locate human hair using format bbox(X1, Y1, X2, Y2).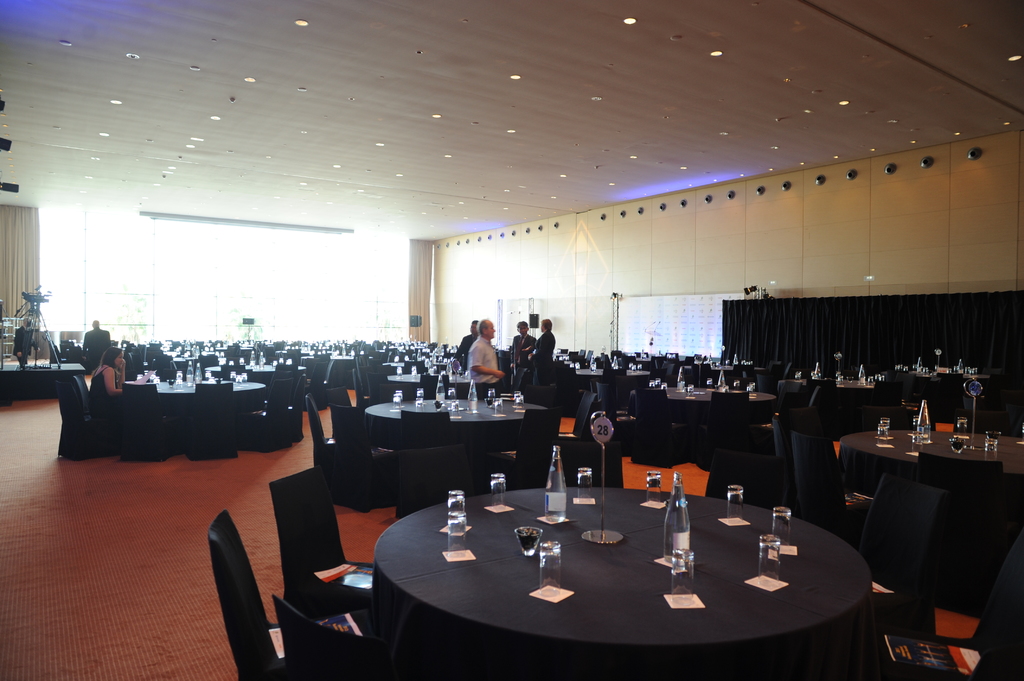
bbox(477, 317, 488, 339).
